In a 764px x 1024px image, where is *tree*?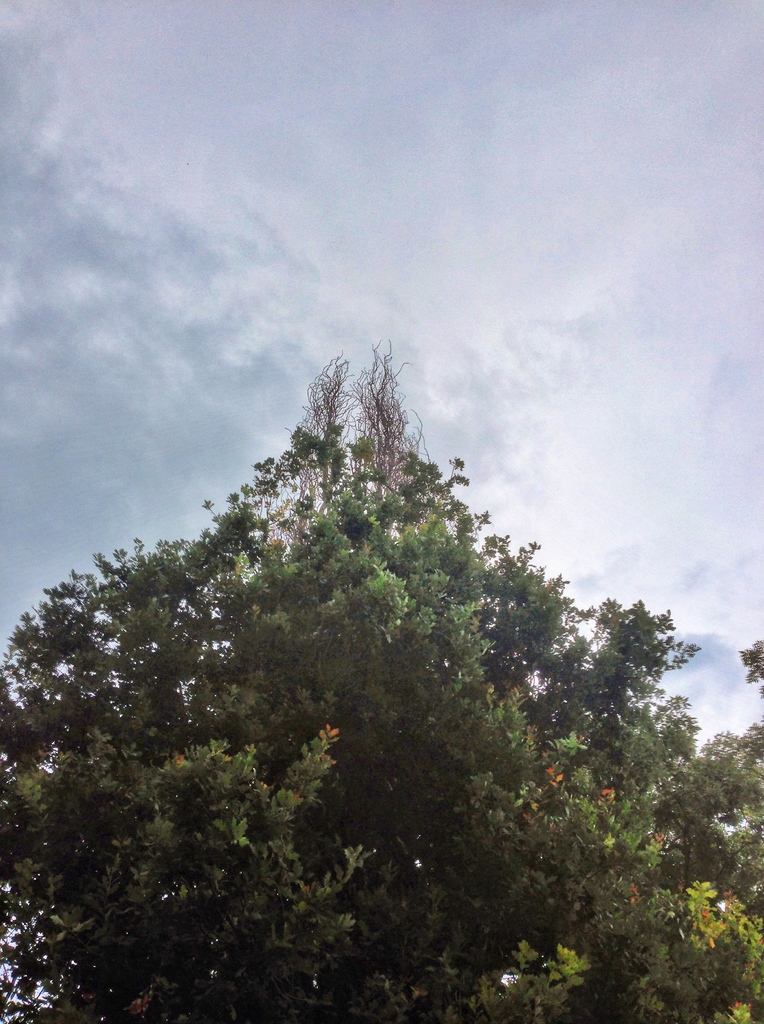
{"left": 1, "top": 333, "right": 763, "bottom": 1023}.
